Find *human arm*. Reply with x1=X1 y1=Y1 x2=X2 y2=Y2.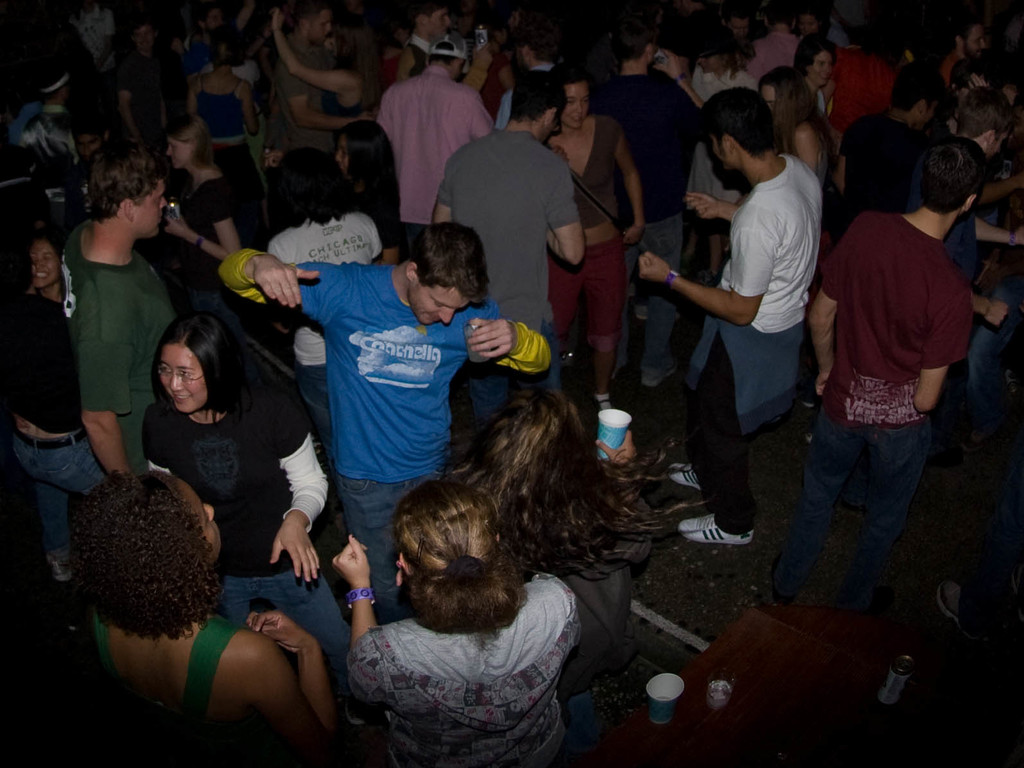
x1=809 y1=220 x2=860 y2=392.
